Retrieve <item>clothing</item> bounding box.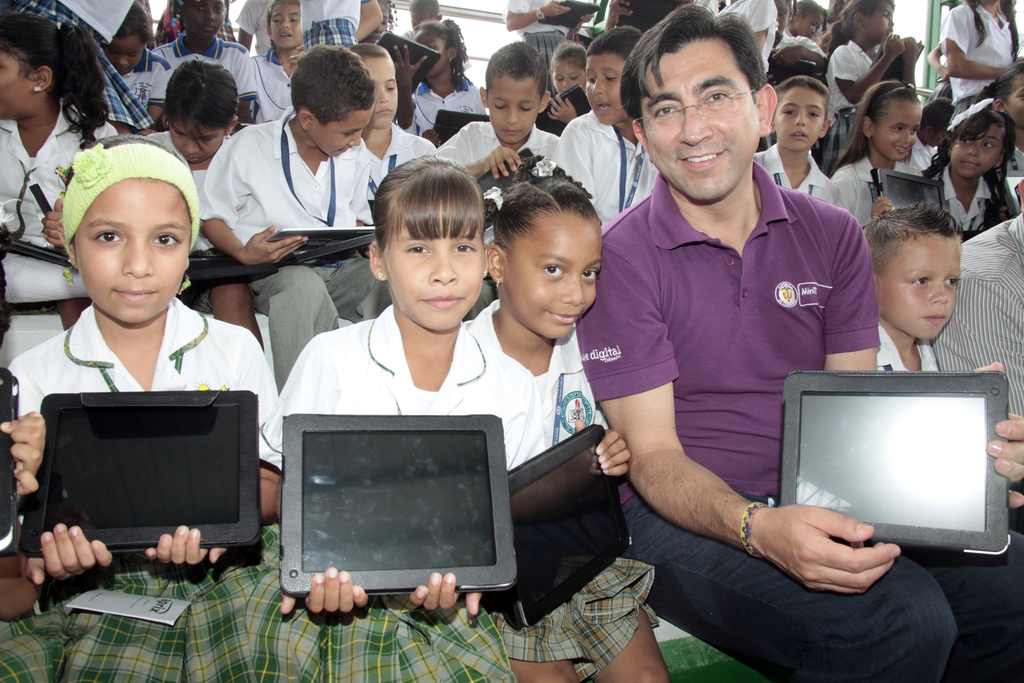
Bounding box: rect(194, 104, 390, 389).
